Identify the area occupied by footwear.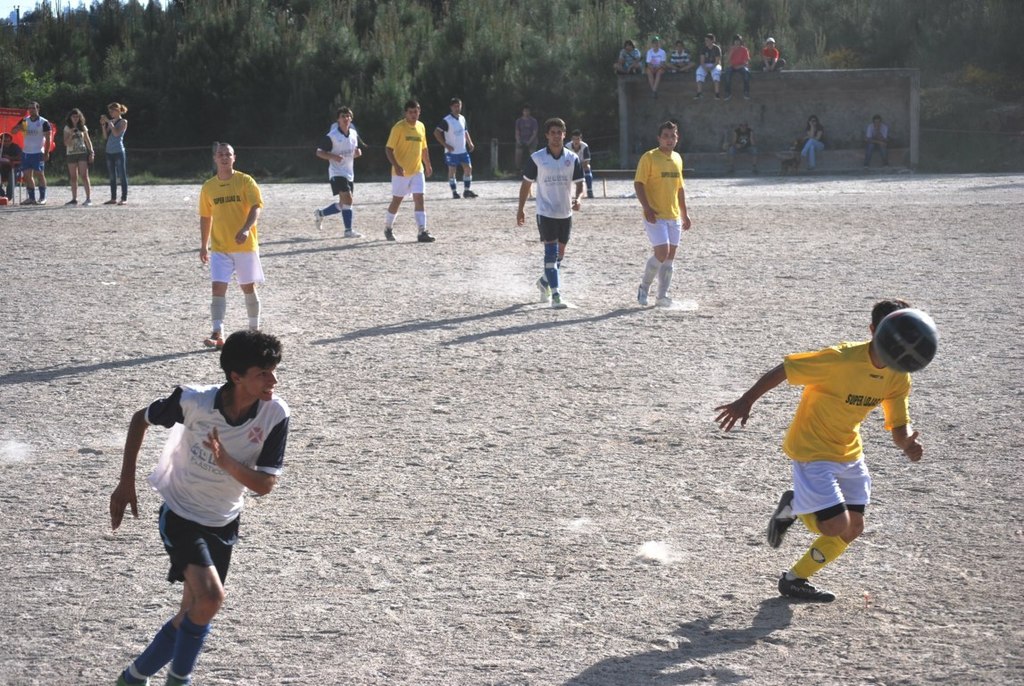
Area: region(636, 280, 648, 305).
